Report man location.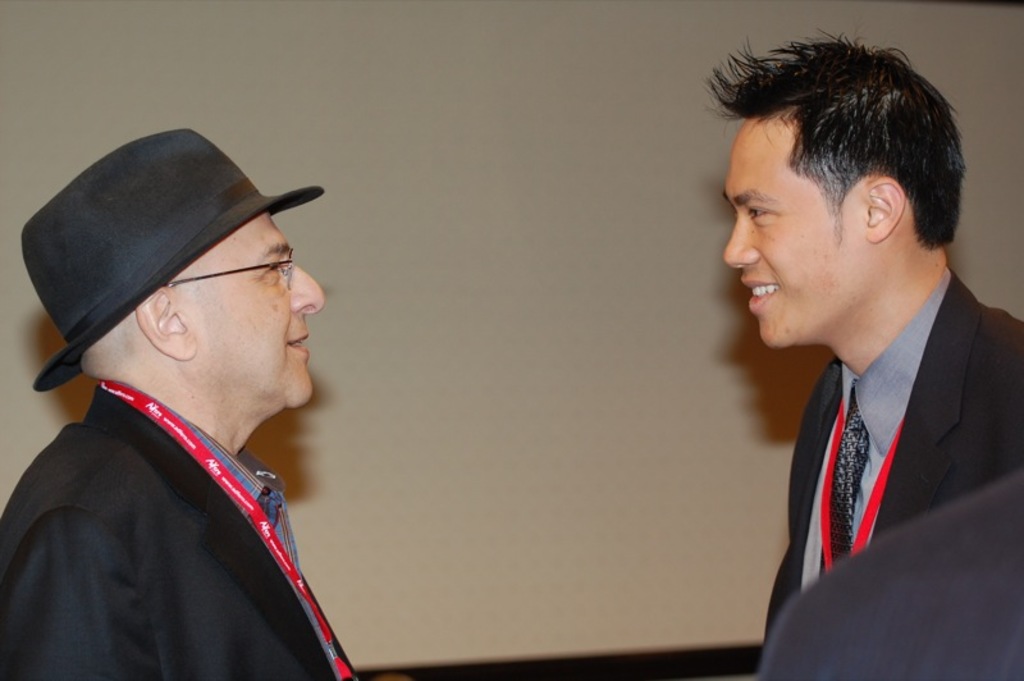
Report: bbox=[0, 125, 364, 680].
